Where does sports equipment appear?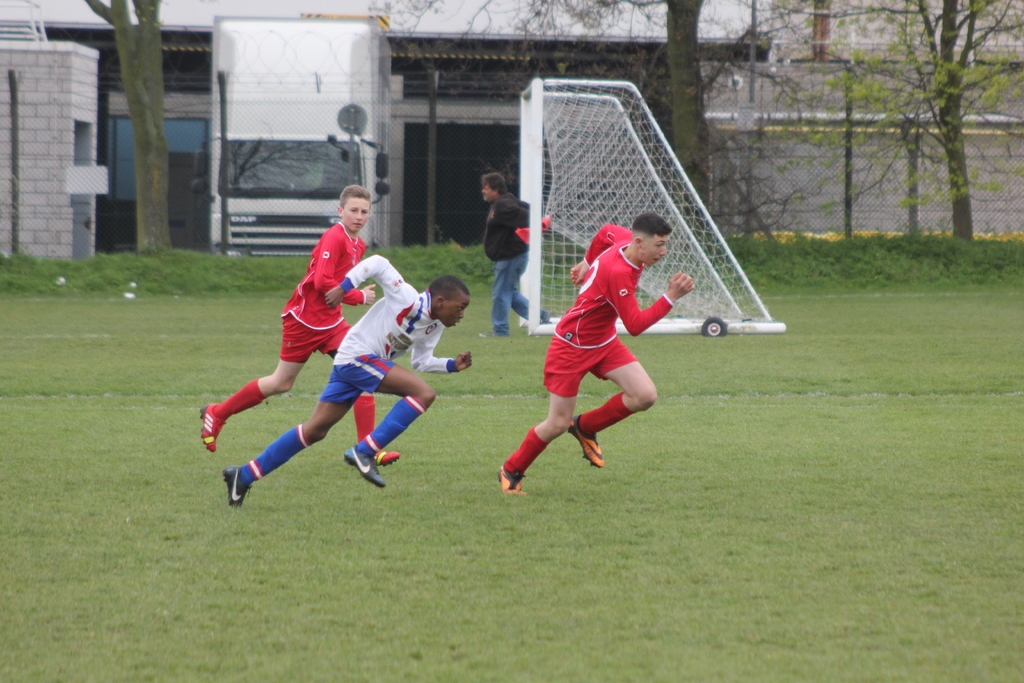
Appears at (199,403,225,453).
